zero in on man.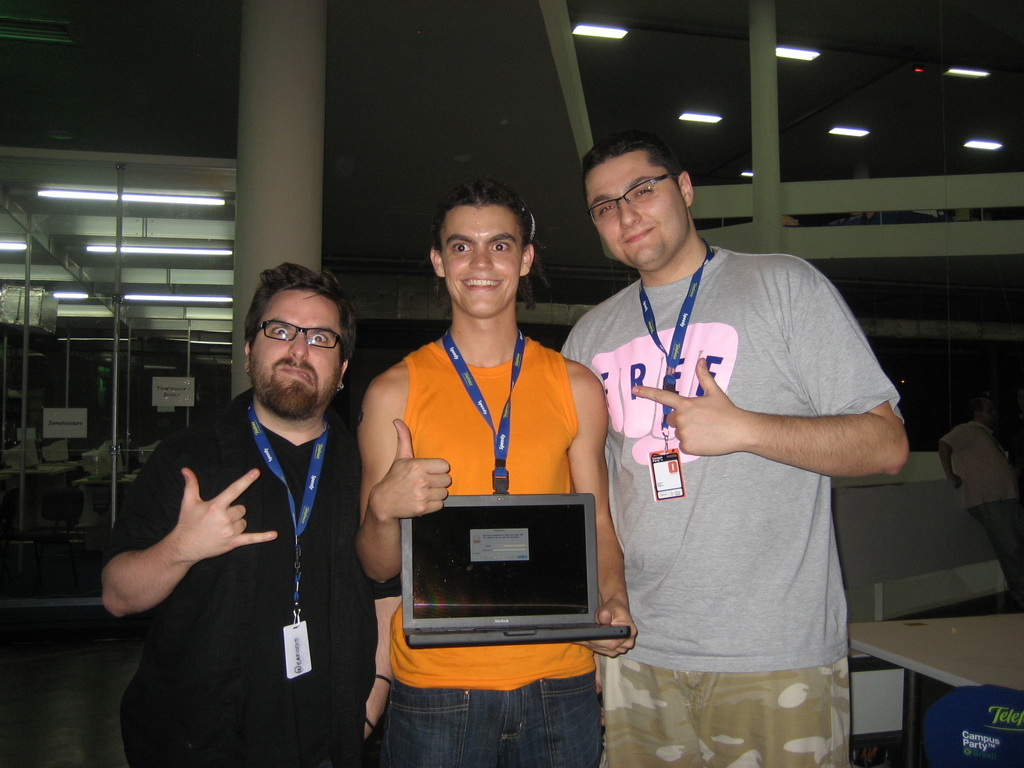
Zeroed in: x1=134 y1=227 x2=371 y2=767.
